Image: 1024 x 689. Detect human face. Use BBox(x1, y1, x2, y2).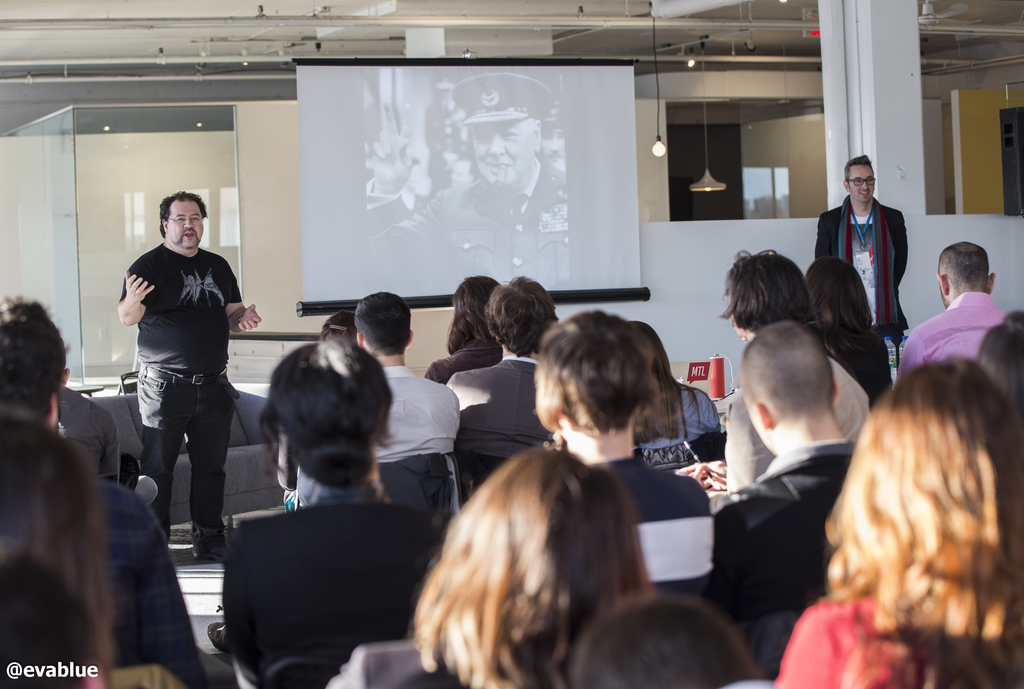
BBox(537, 118, 566, 168).
